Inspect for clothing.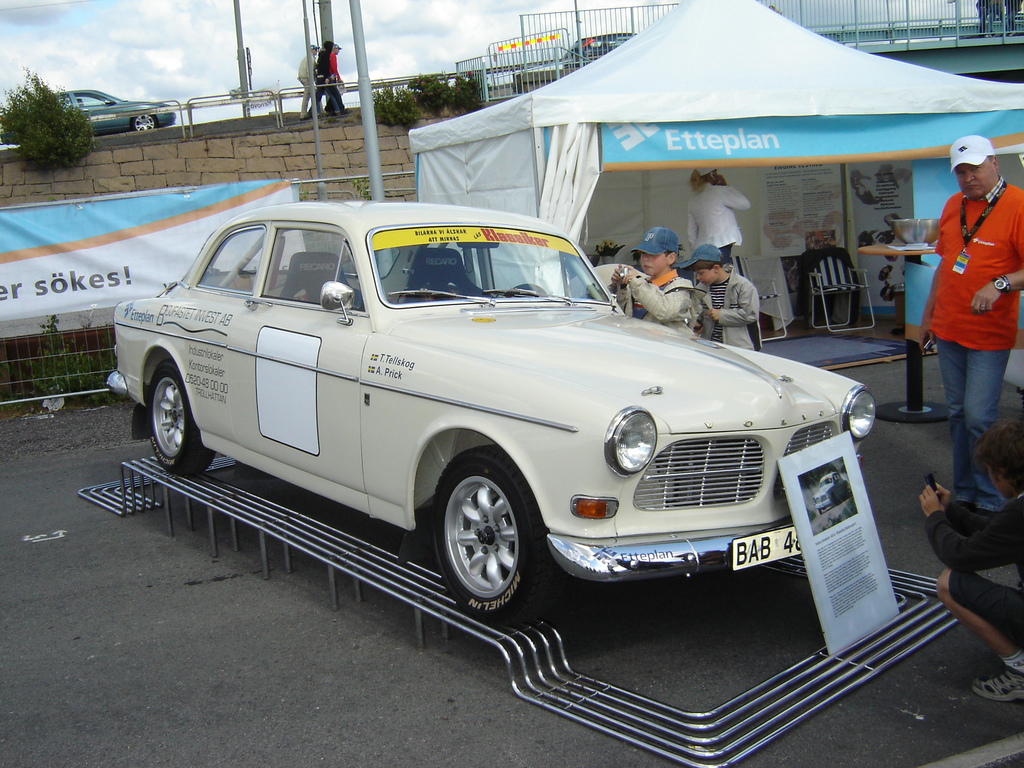
Inspection: crop(628, 264, 689, 342).
